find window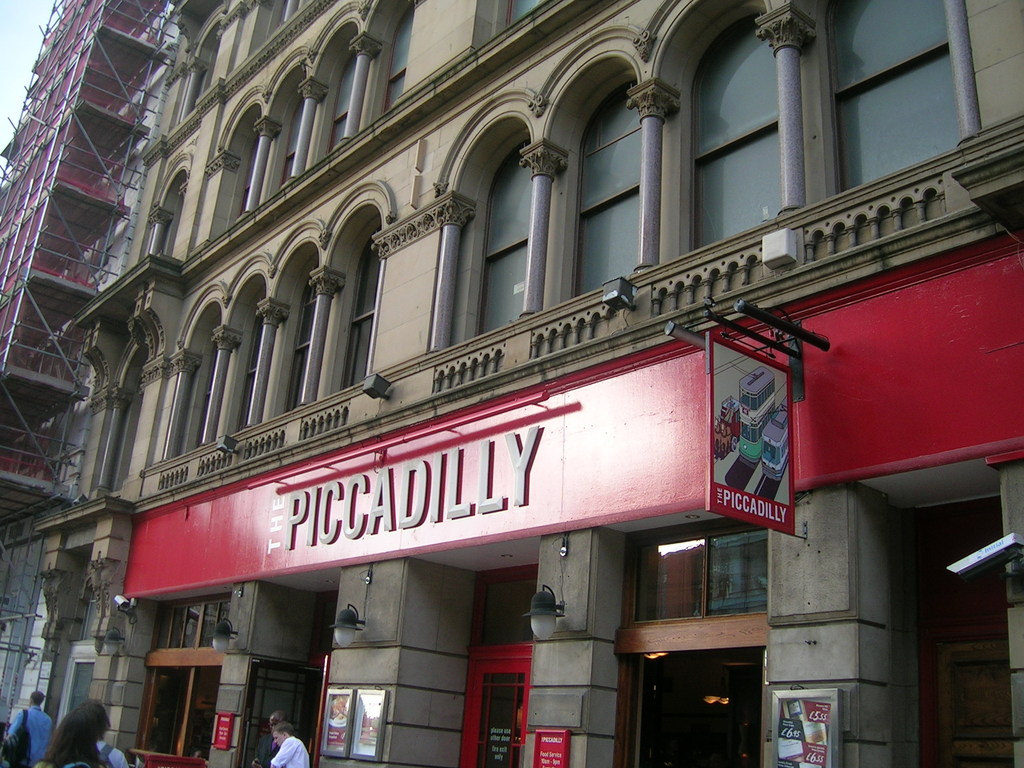
(319, 109, 358, 171)
